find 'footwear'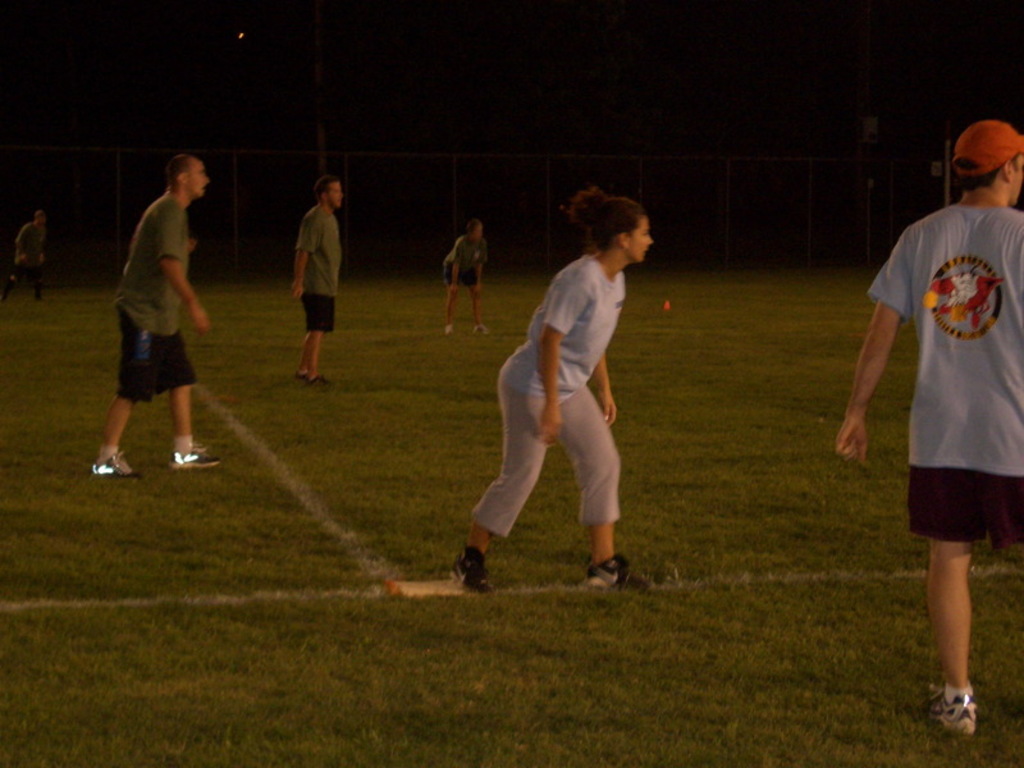
(left=444, top=326, right=452, bottom=338)
